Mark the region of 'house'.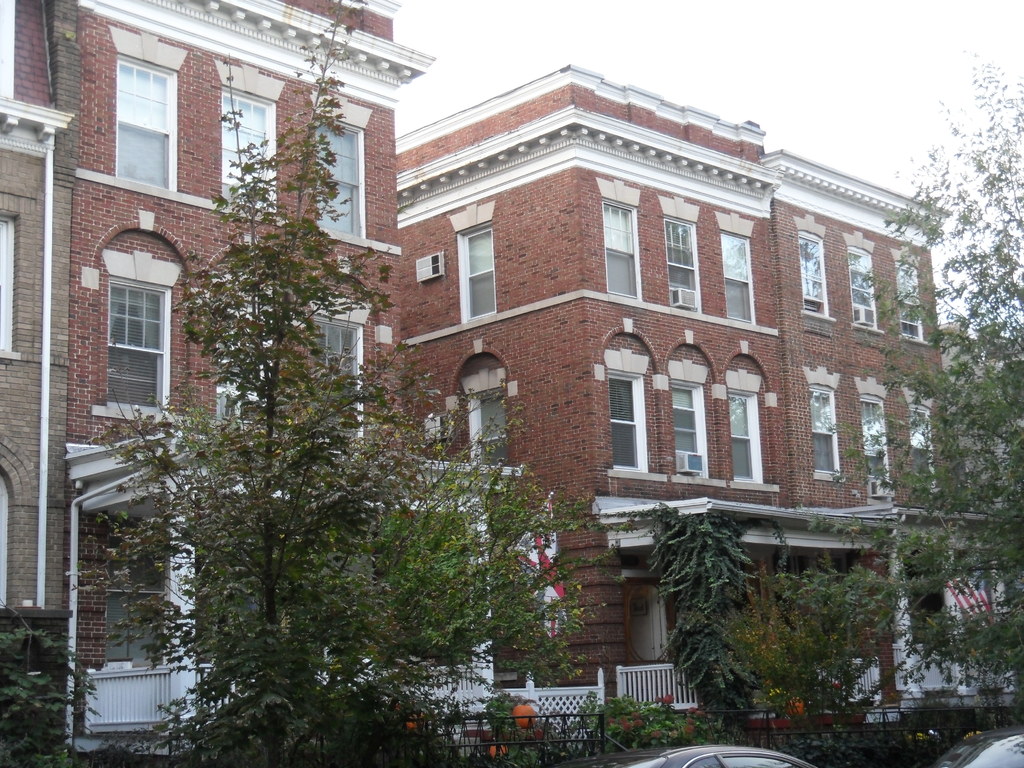
Region: l=388, t=58, r=789, b=767.
